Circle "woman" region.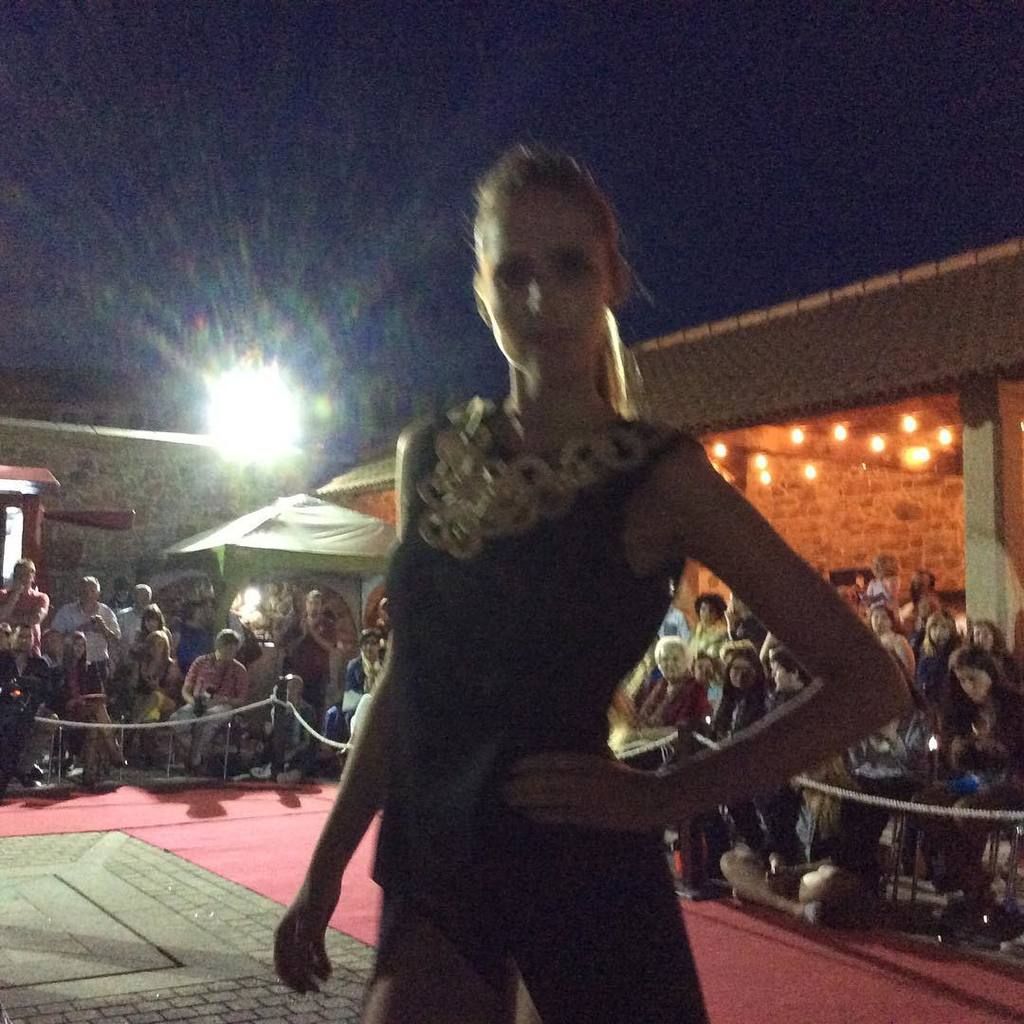
Region: locate(120, 623, 181, 747).
